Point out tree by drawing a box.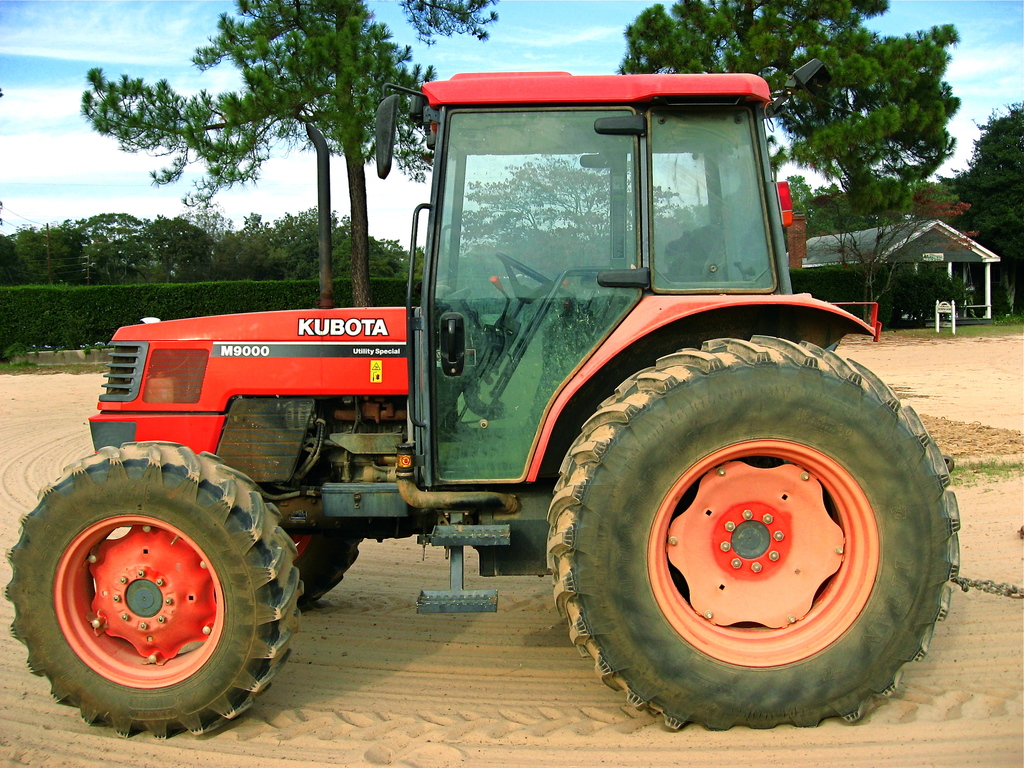
BBox(0, 198, 424, 285).
